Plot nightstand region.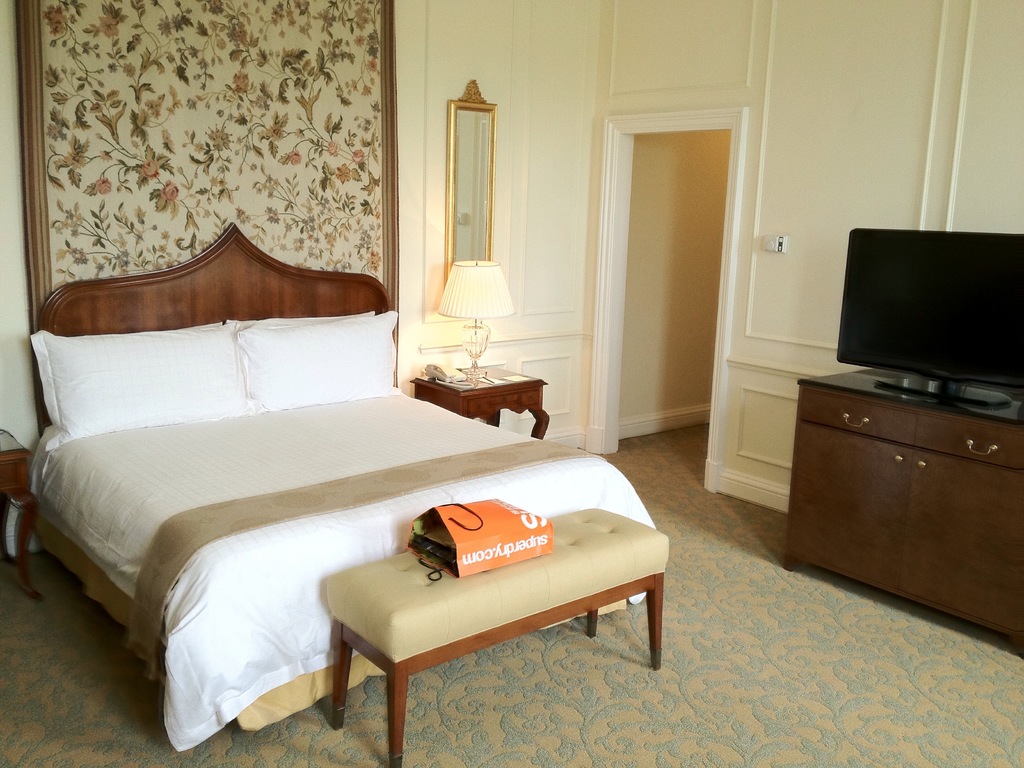
Plotted at detection(0, 424, 45, 592).
